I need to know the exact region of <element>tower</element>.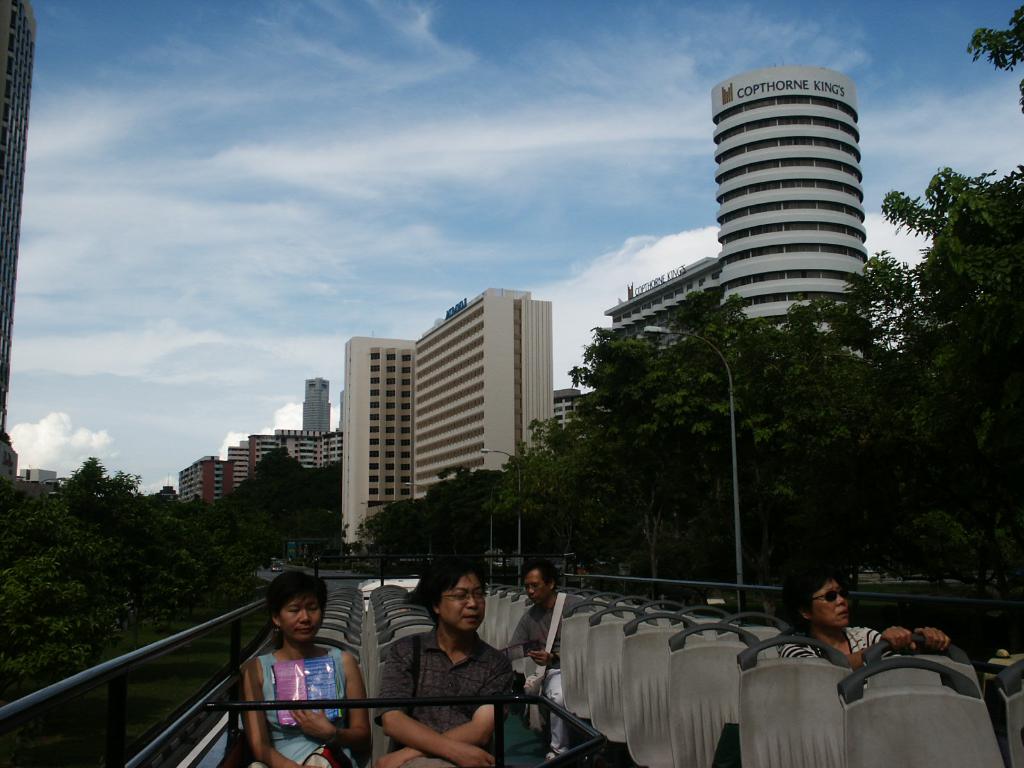
Region: x1=298, y1=376, x2=330, y2=428.
